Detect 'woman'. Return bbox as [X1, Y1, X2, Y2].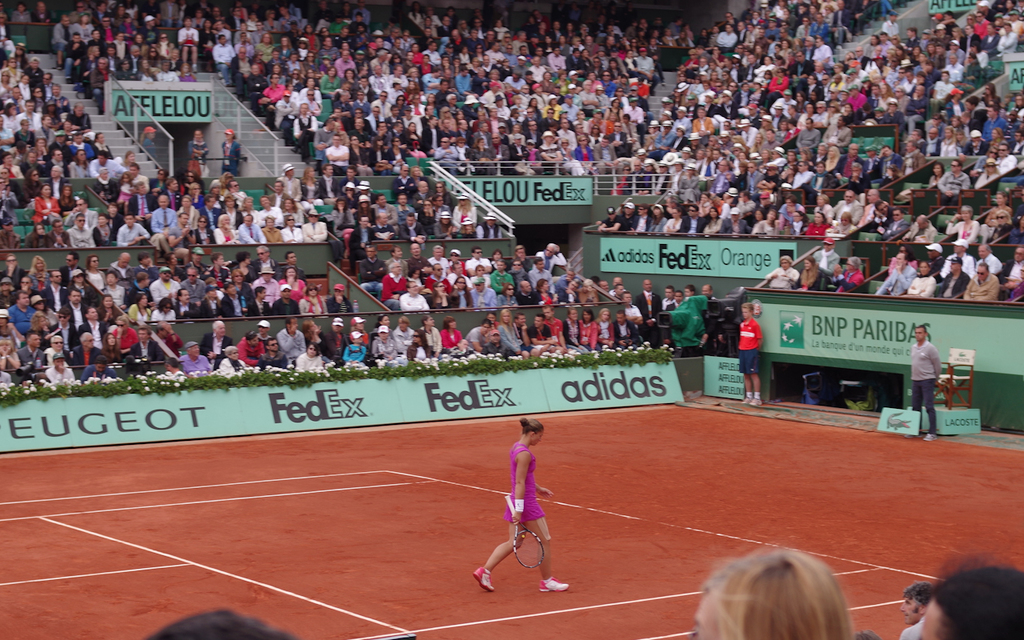
[72, 153, 90, 184].
